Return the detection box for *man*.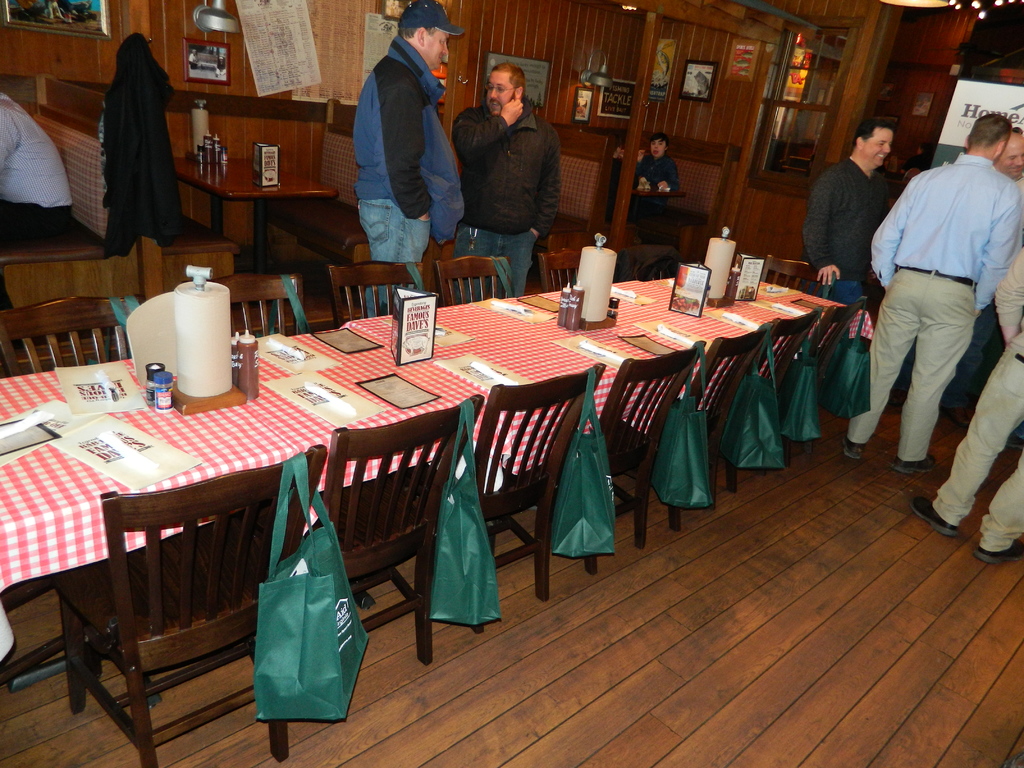
804 117 895 410.
